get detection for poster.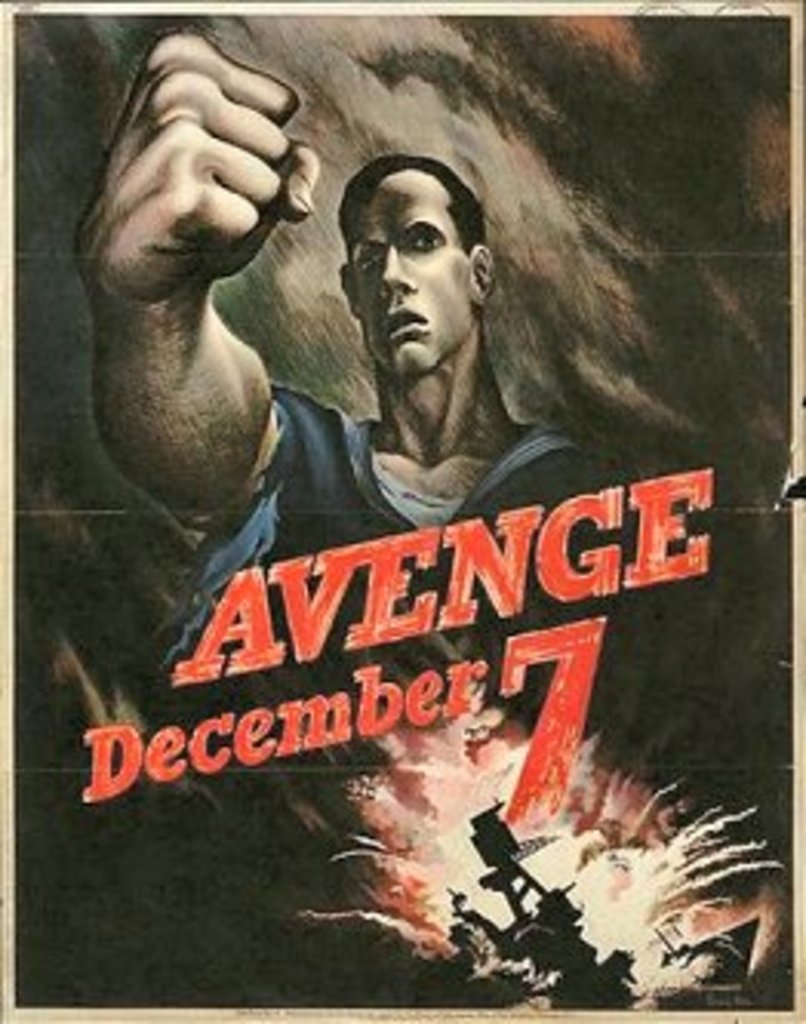
Detection: bbox=(9, 6, 803, 1012).
